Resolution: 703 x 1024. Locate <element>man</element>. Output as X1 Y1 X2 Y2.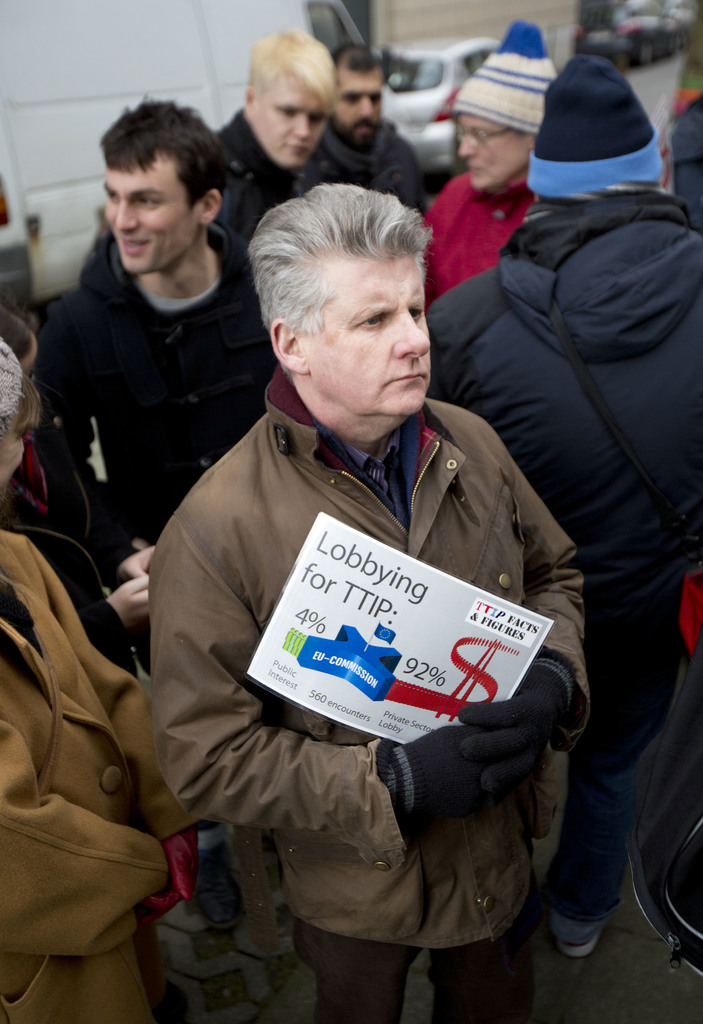
215 25 385 244.
